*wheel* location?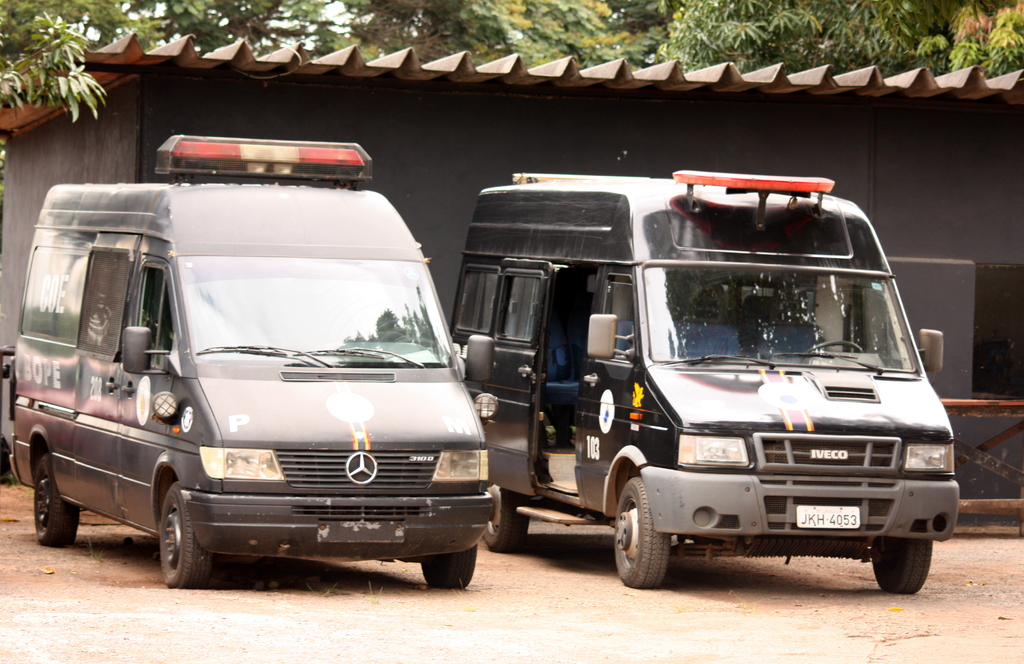
box(483, 485, 531, 554)
